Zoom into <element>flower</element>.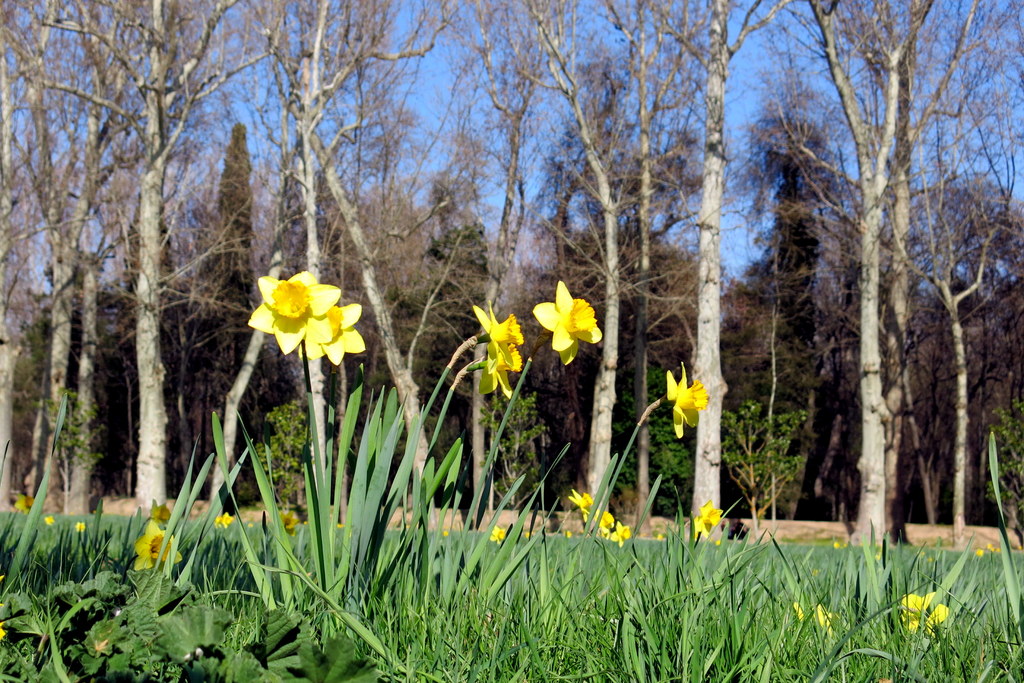
Zoom target: (x1=796, y1=600, x2=803, y2=623).
